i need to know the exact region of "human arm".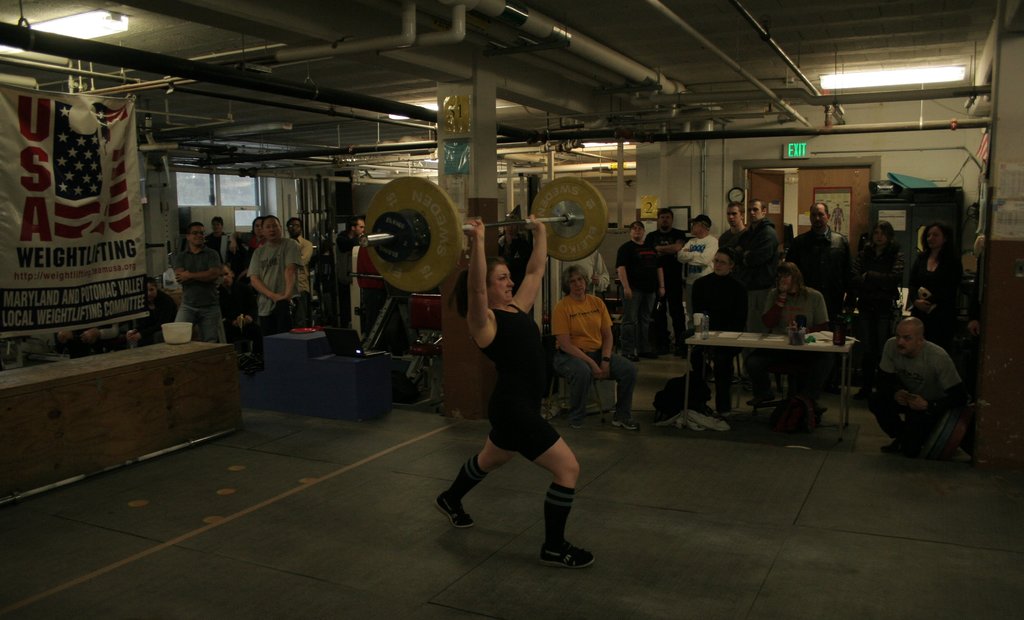
Region: bbox=(615, 243, 641, 302).
